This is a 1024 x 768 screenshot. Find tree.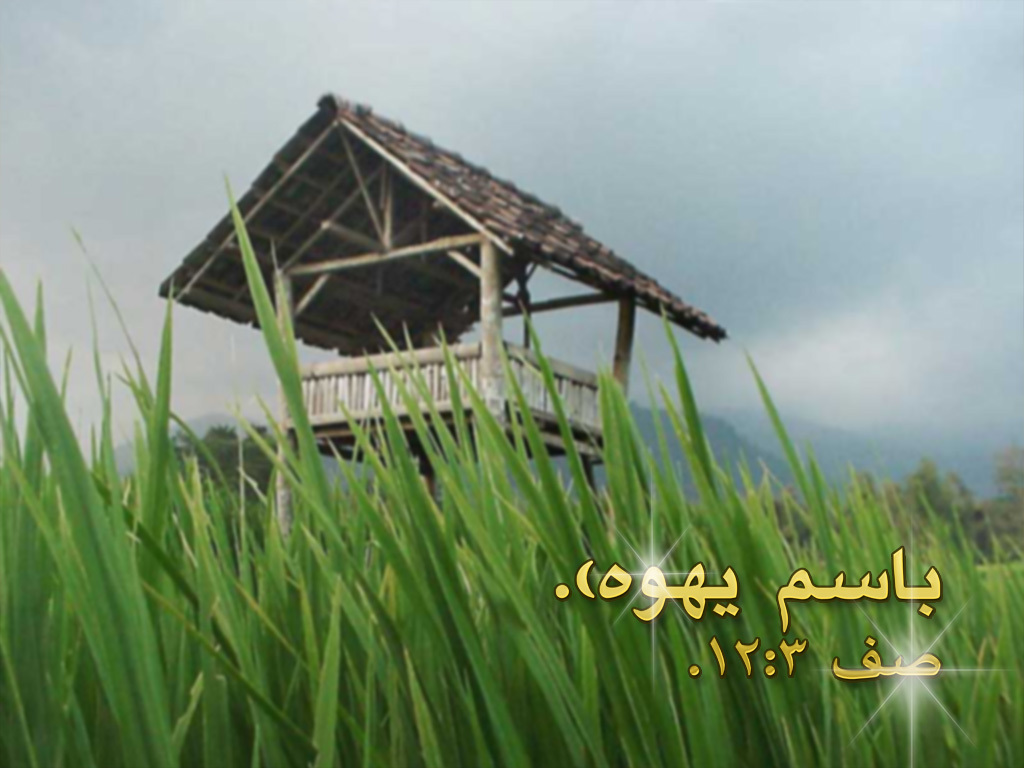
Bounding box: (773, 443, 1023, 559).
